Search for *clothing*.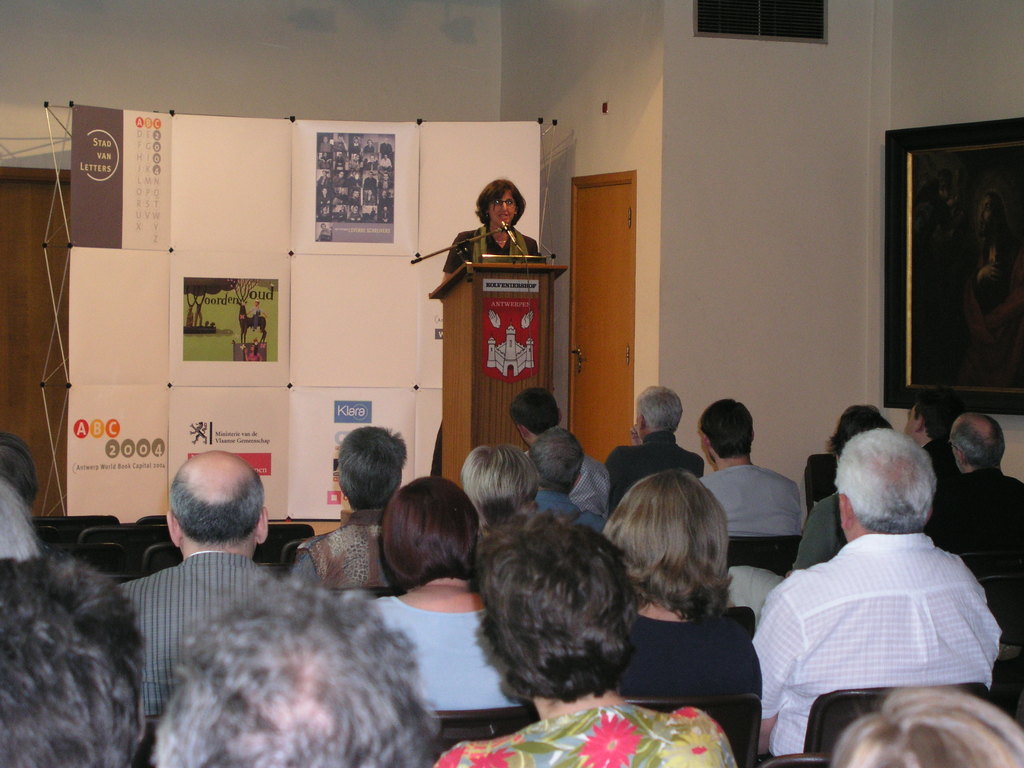
Found at 600:430:703:518.
